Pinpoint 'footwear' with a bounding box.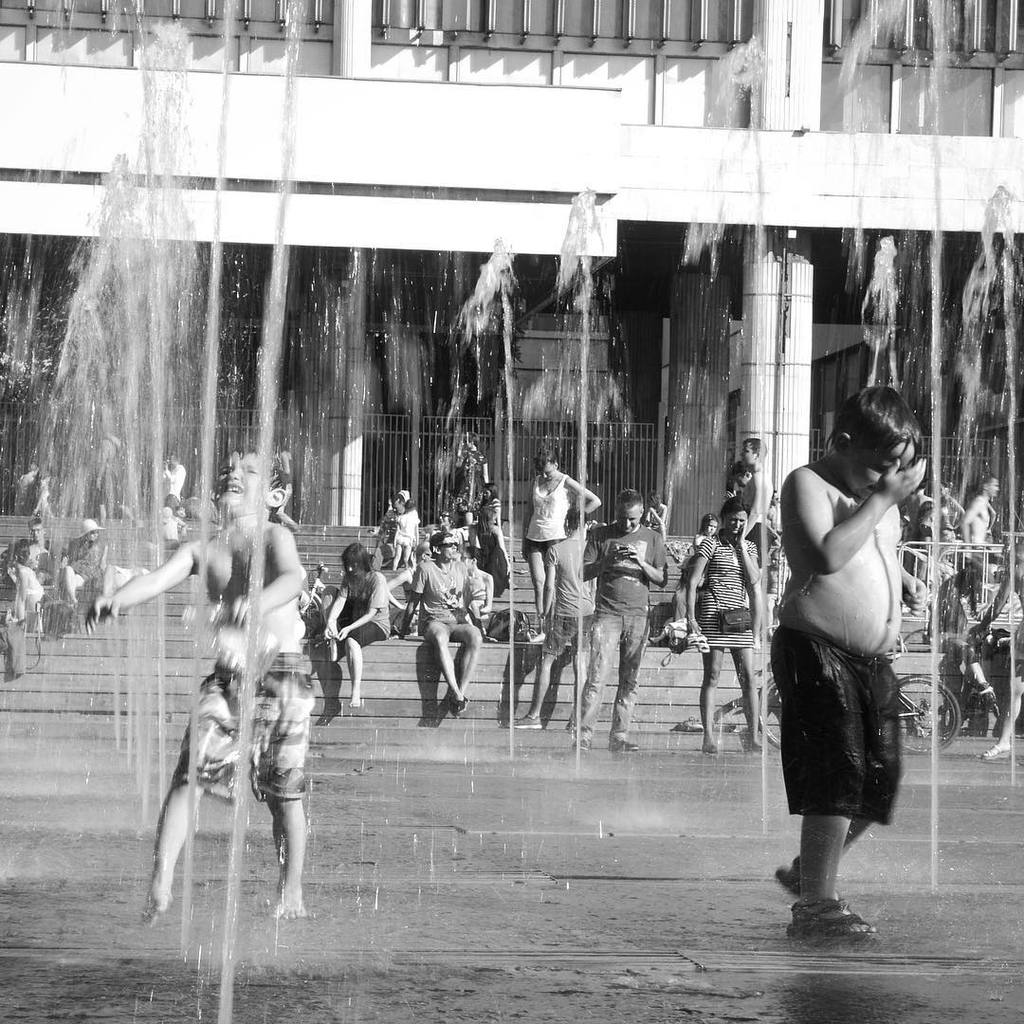
bbox=(611, 736, 646, 754).
